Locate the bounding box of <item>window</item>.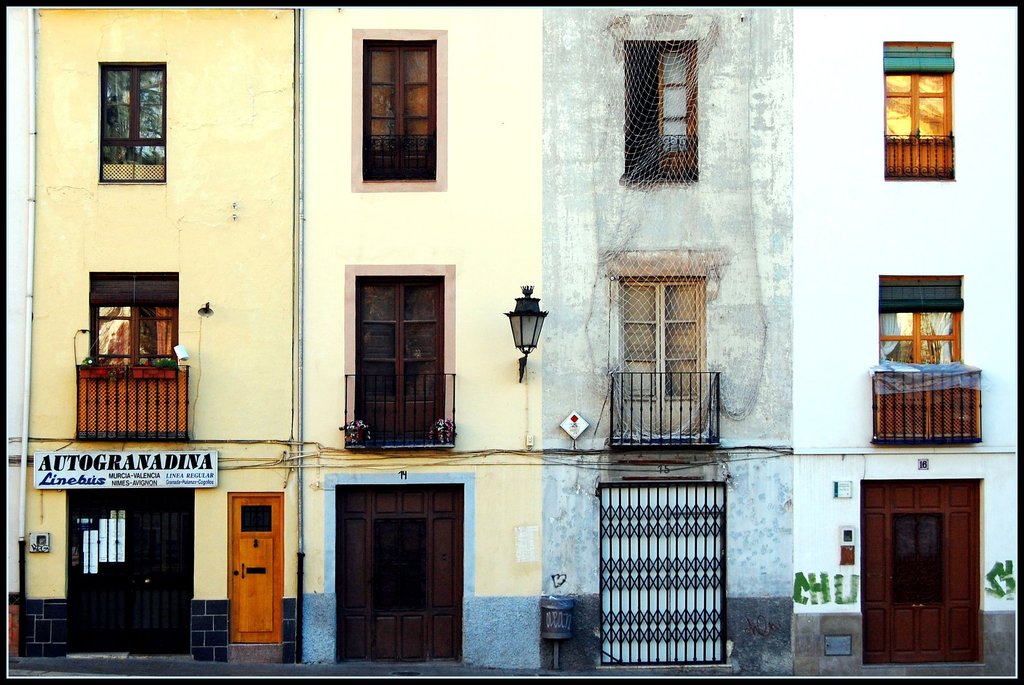
Bounding box: 102:279:177:362.
